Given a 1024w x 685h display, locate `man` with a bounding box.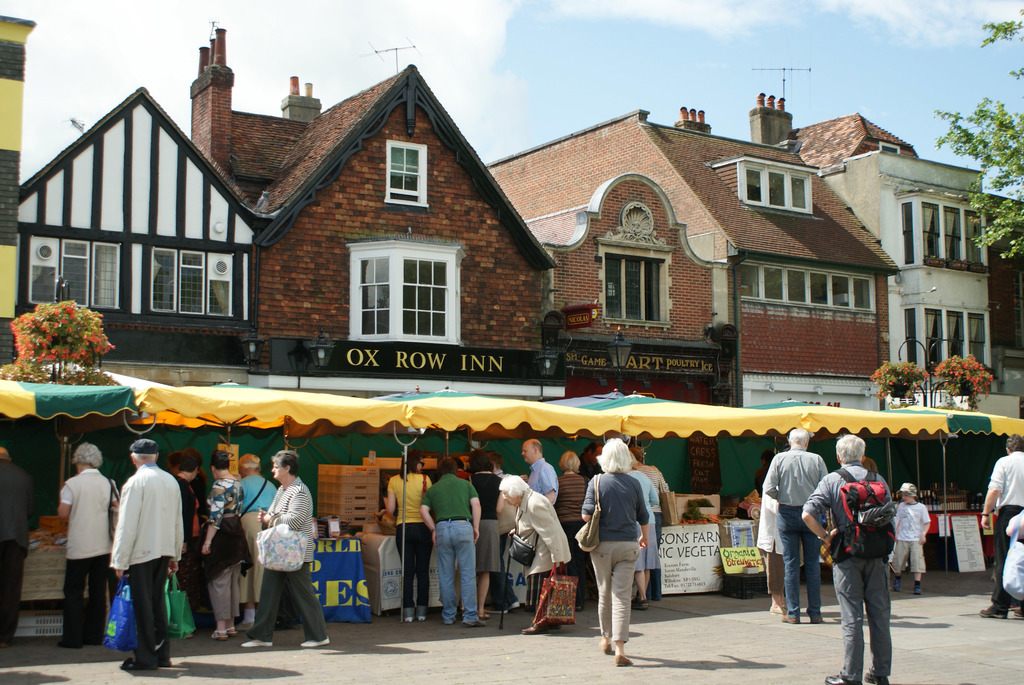
Located: box=[761, 422, 824, 627].
